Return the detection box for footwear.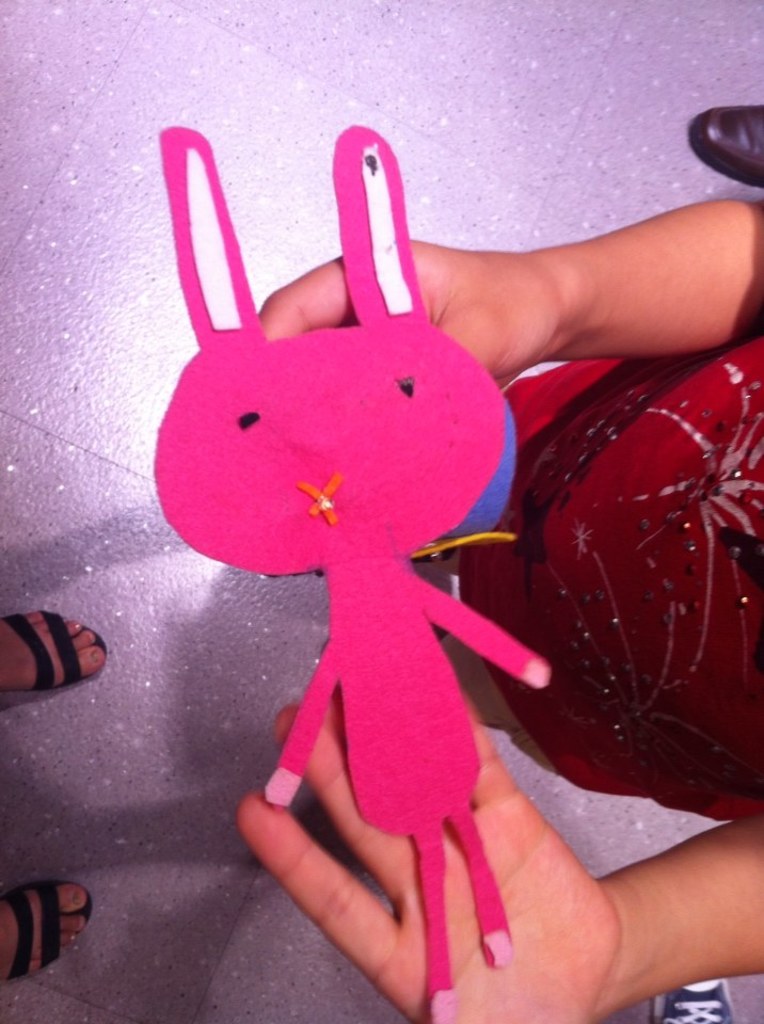
BBox(685, 100, 763, 185).
